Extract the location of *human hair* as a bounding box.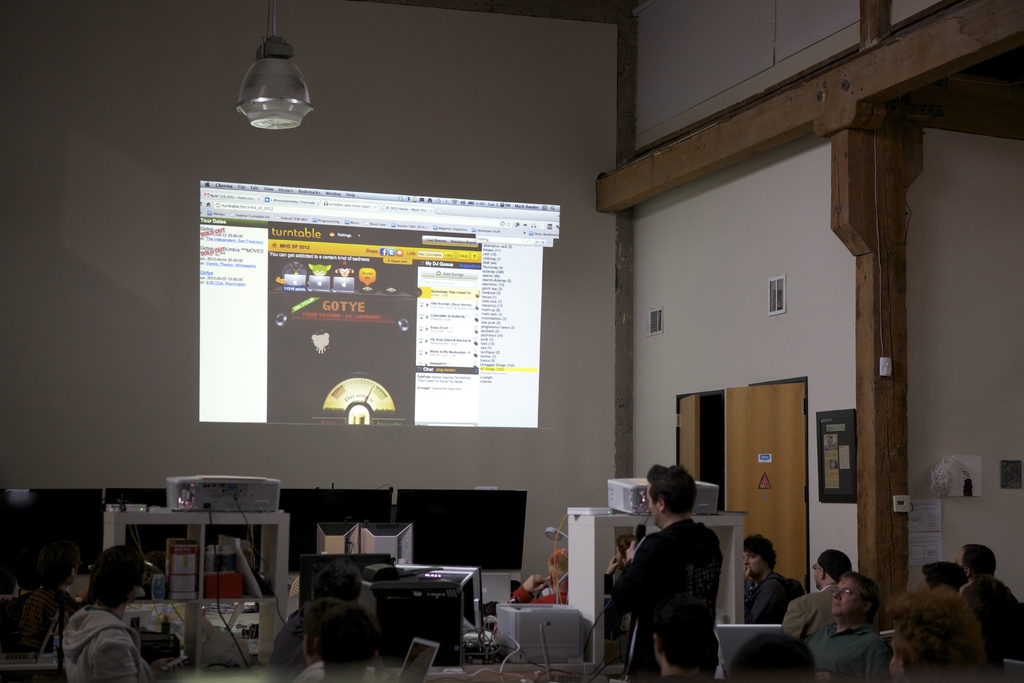
<bbox>964, 545, 995, 582</bbox>.
